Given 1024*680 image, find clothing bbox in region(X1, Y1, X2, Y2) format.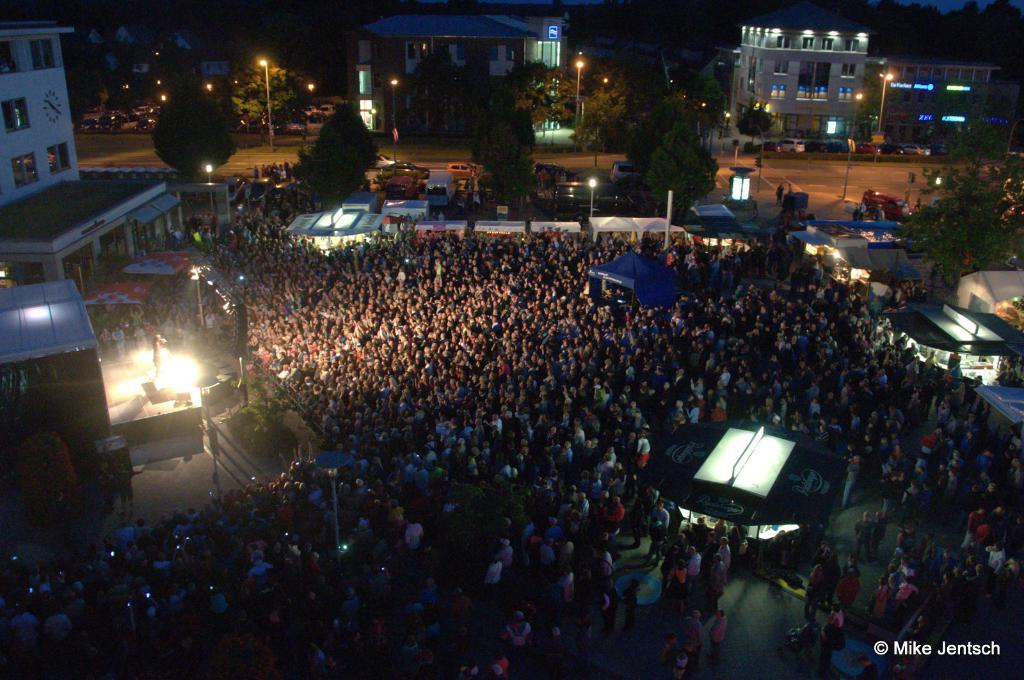
region(573, 499, 590, 521).
